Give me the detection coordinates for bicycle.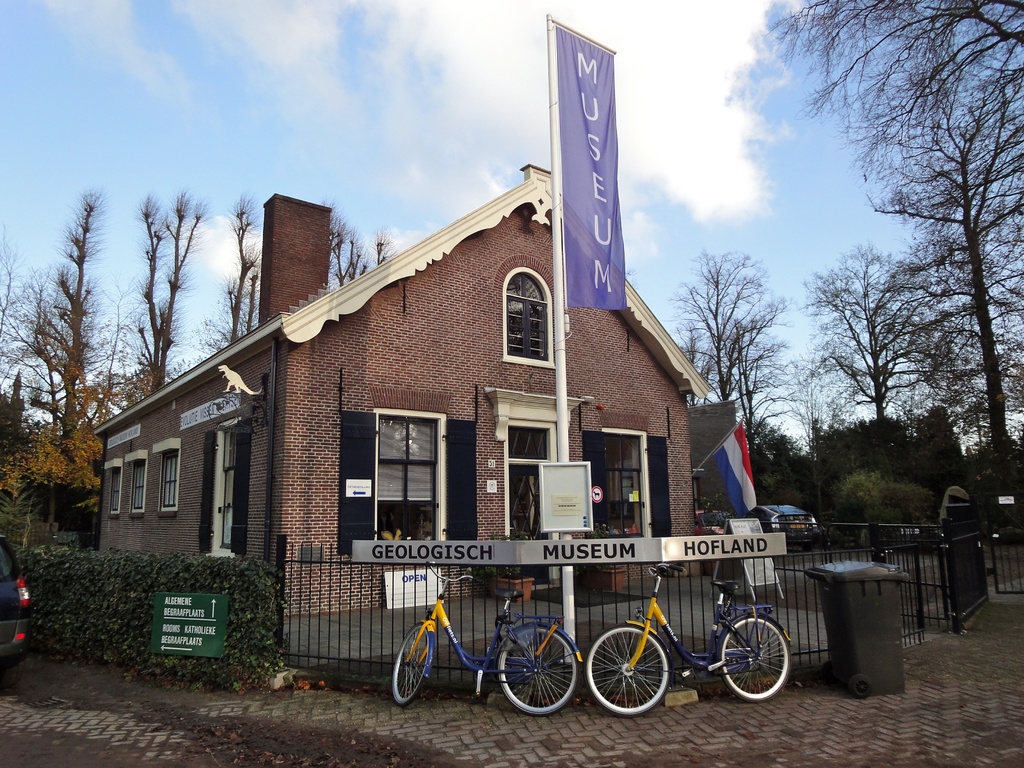
x1=573, y1=572, x2=812, y2=715.
